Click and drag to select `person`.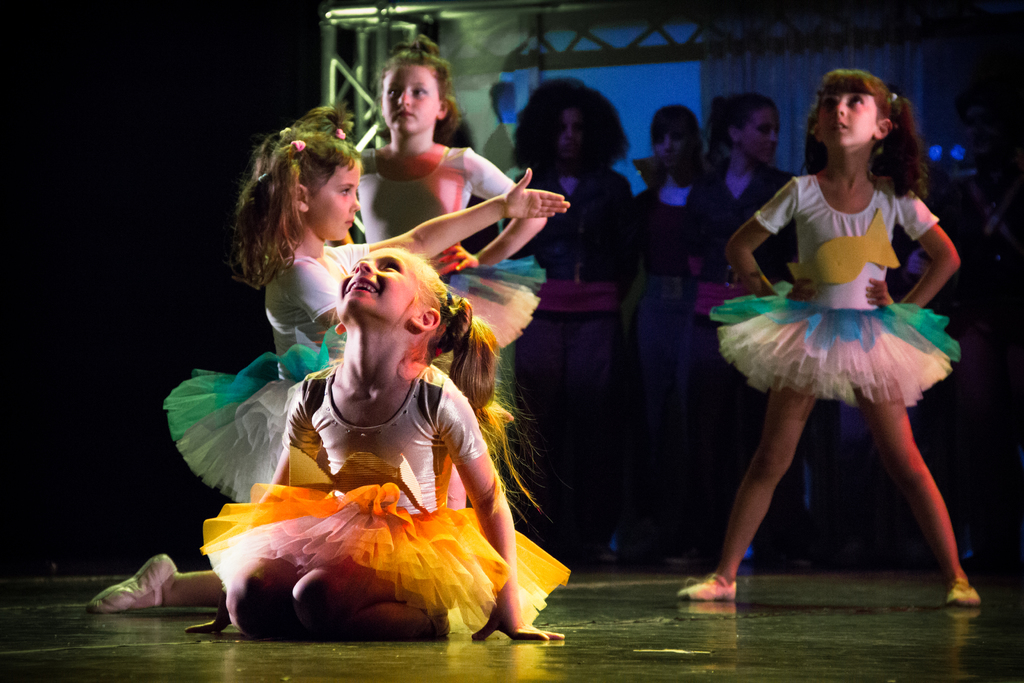
Selection: select_region(183, 247, 568, 639).
